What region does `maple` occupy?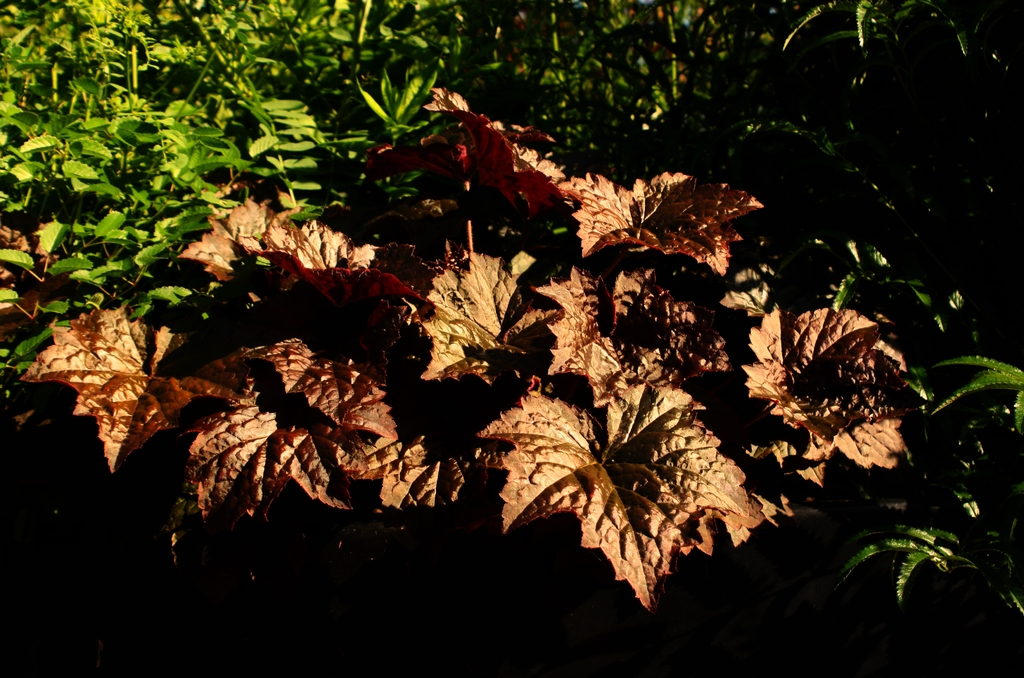
crop(460, 328, 792, 581).
